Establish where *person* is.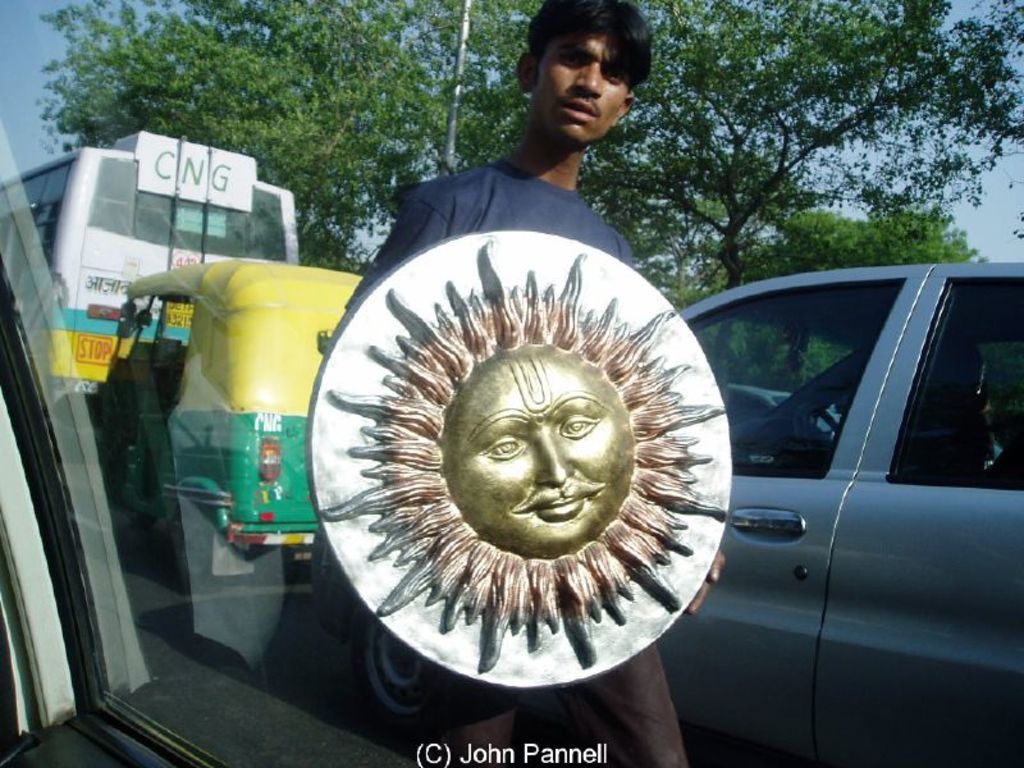
Established at select_region(285, 132, 728, 764).
